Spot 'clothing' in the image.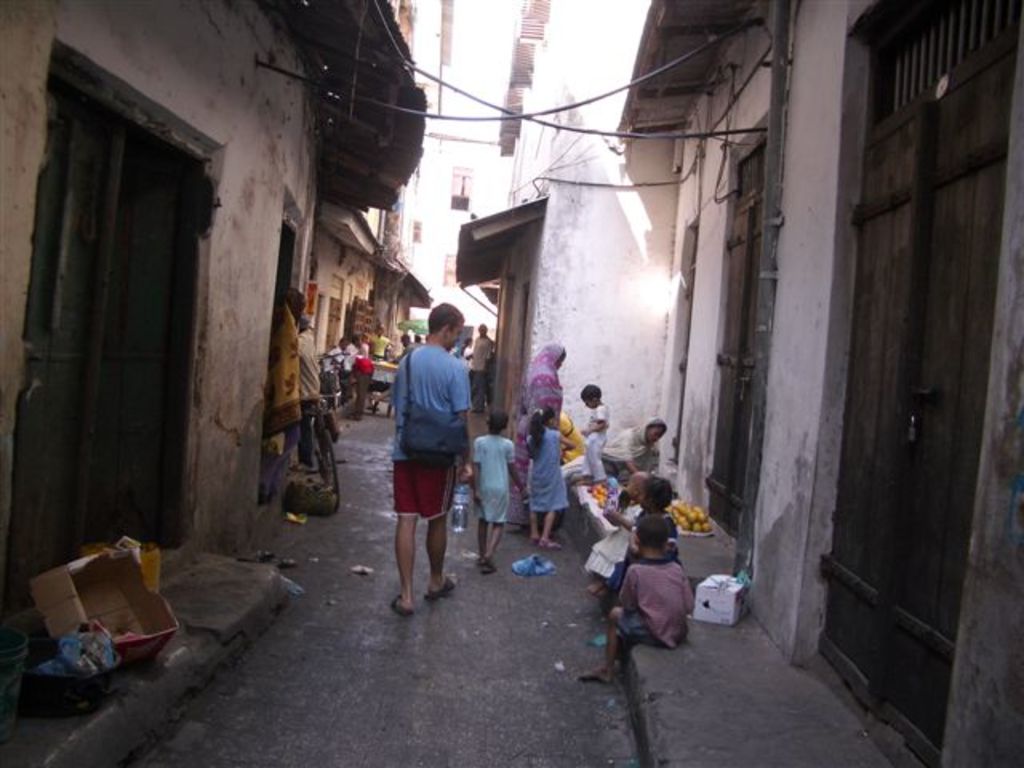
'clothing' found at 616/554/690/645.
